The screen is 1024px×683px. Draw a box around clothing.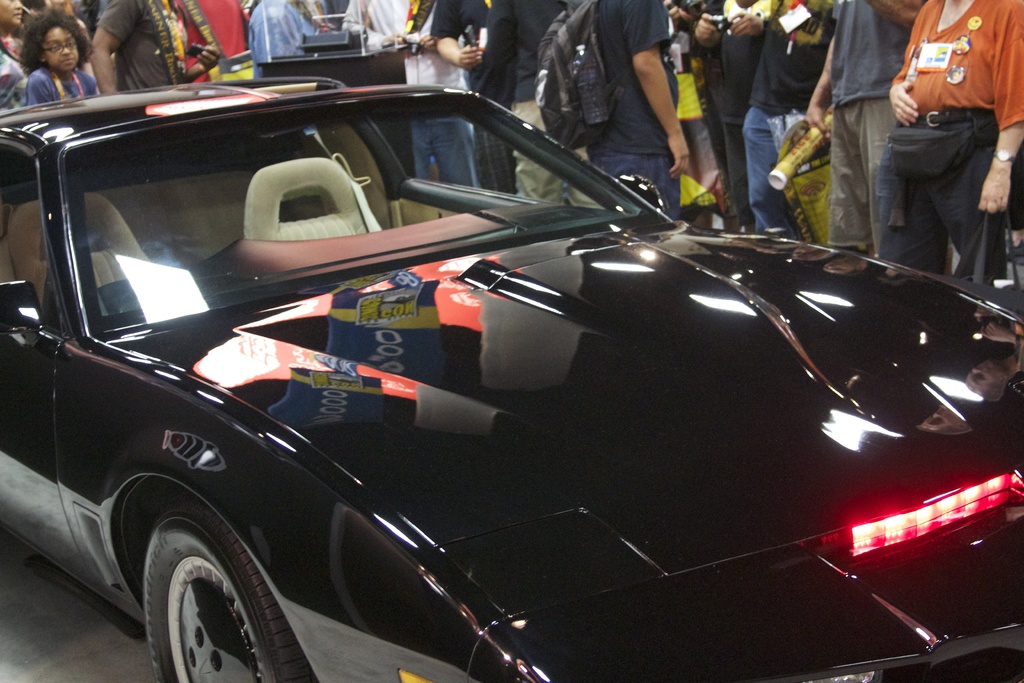
[x1=2, y1=44, x2=31, y2=109].
